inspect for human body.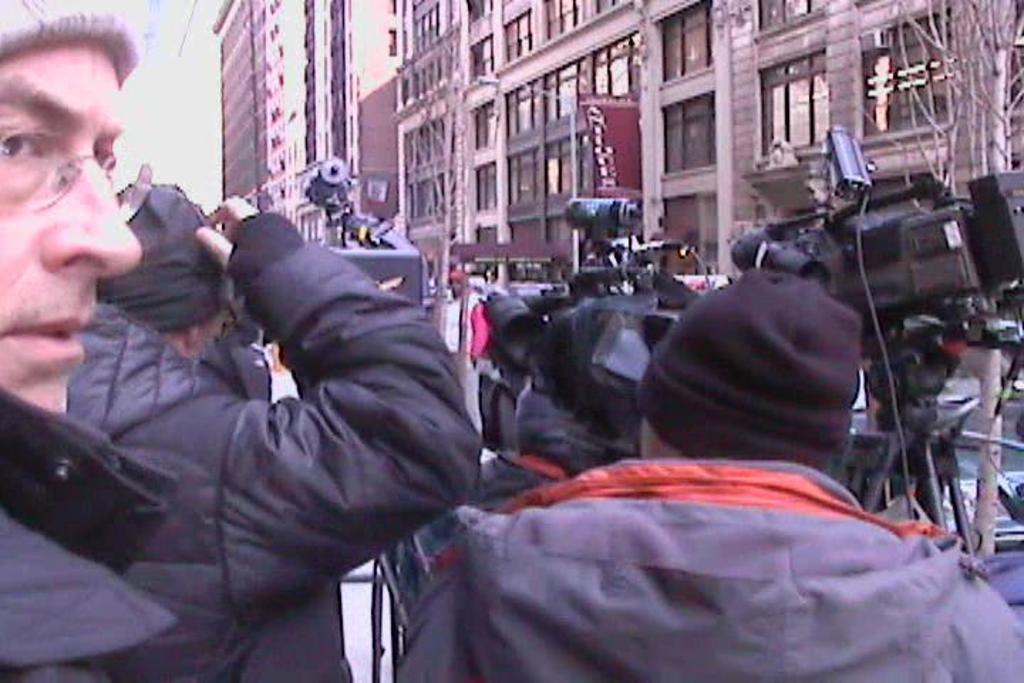
Inspection: <bbox>0, 0, 192, 682</bbox>.
